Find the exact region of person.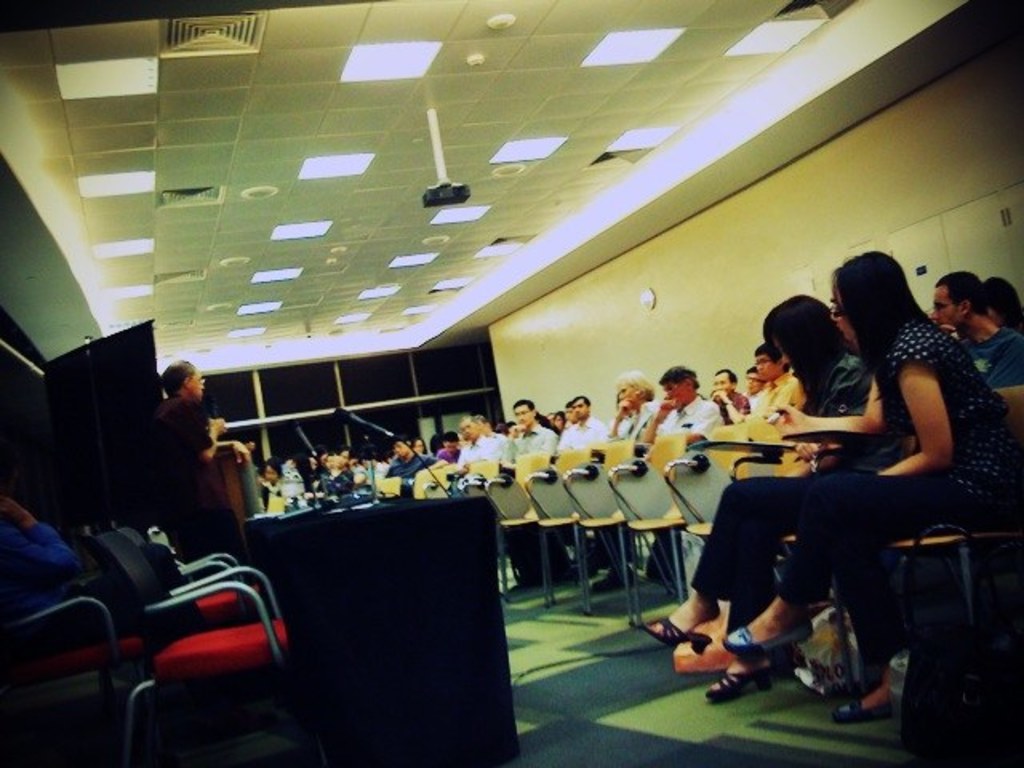
Exact region: 0,493,74,634.
